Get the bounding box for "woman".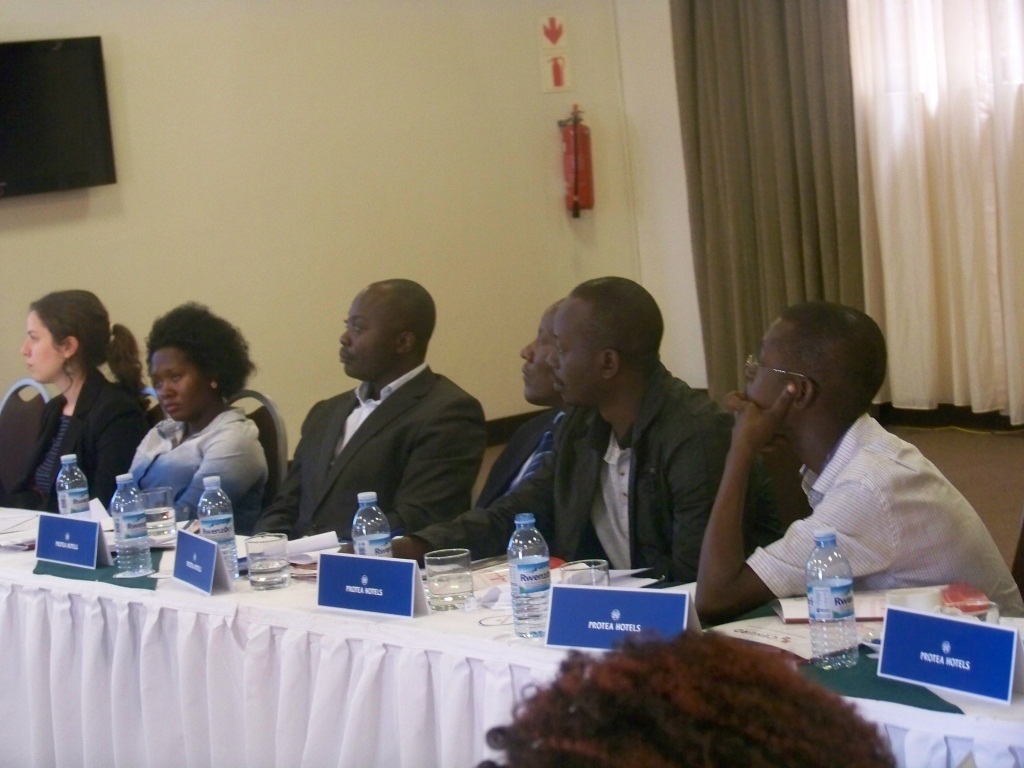
<region>8, 290, 138, 527</region>.
